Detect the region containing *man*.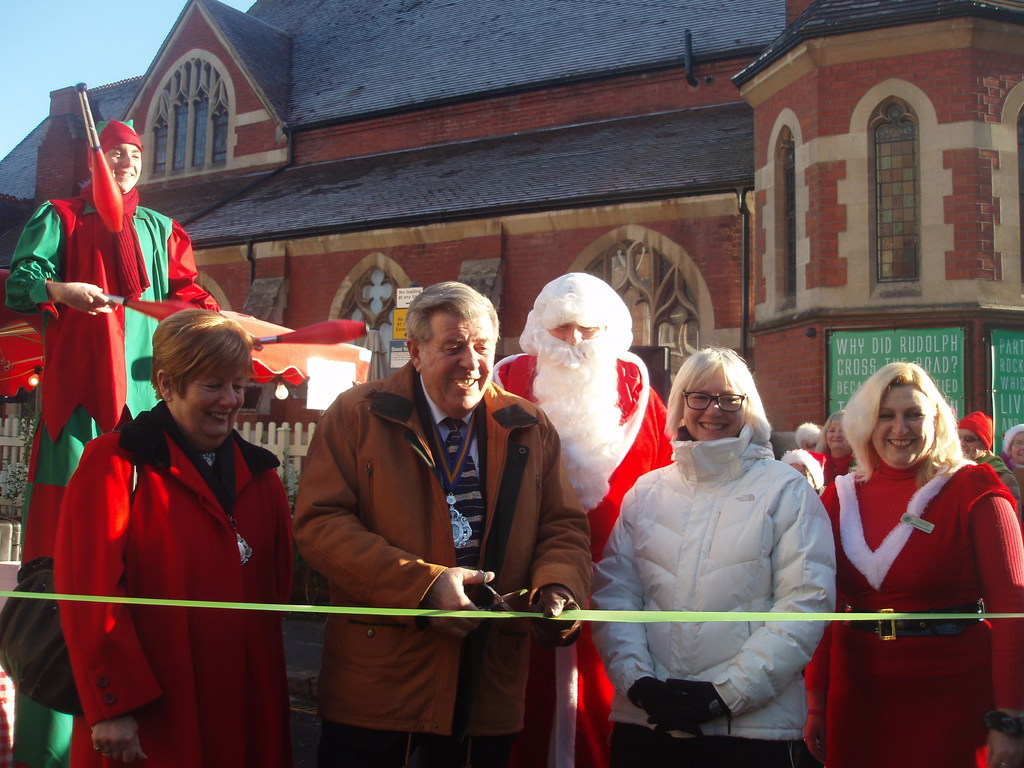
detection(288, 287, 557, 743).
